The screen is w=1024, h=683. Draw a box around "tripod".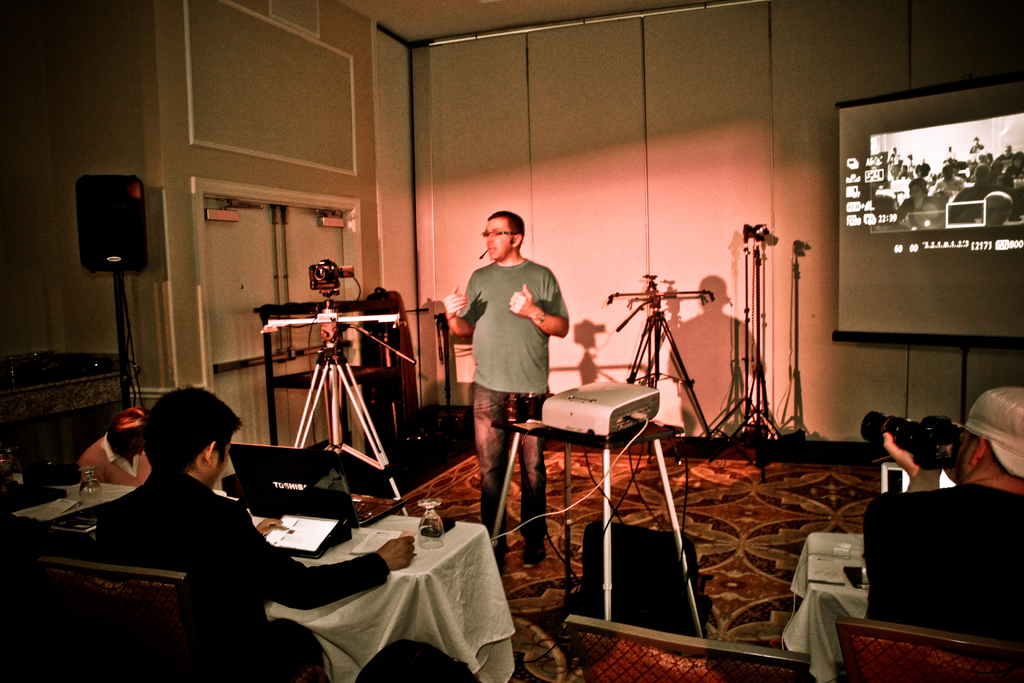
pyautogui.locateOnScreen(294, 303, 408, 518).
